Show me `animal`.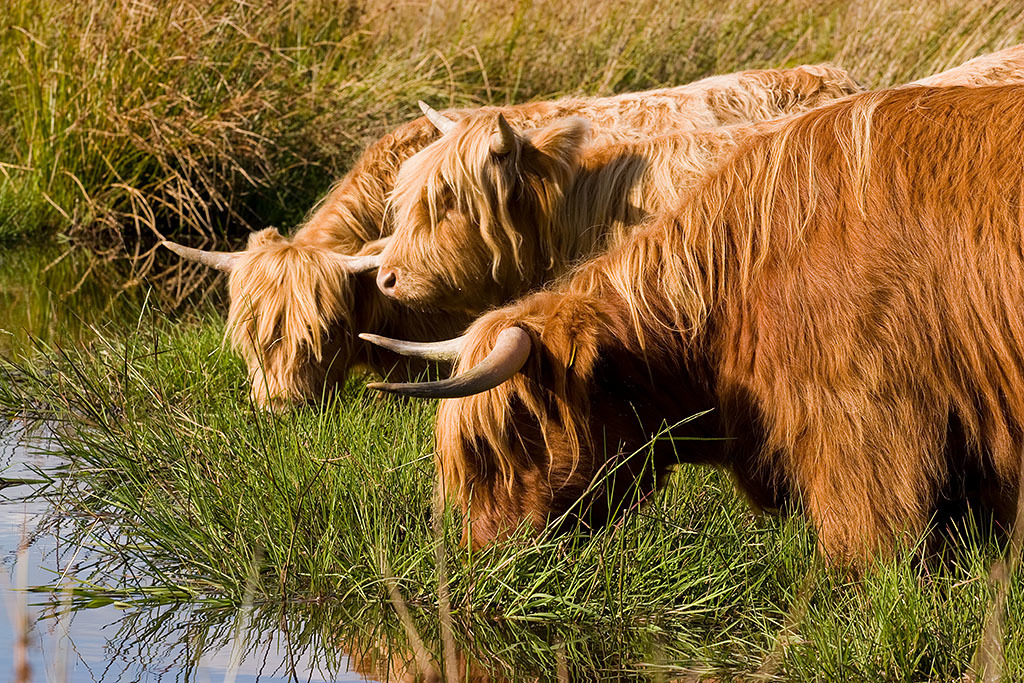
`animal` is here: [x1=374, y1=44, x2=1017, y2=314].
